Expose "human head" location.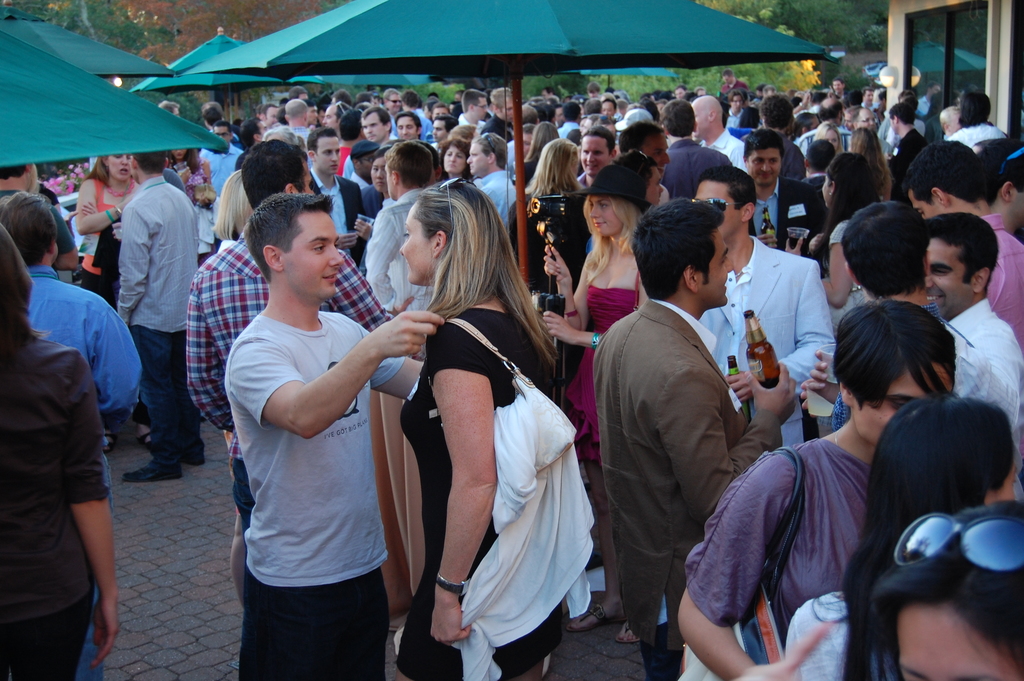
Exposed at bbox=[618, 119, 672, 172].
